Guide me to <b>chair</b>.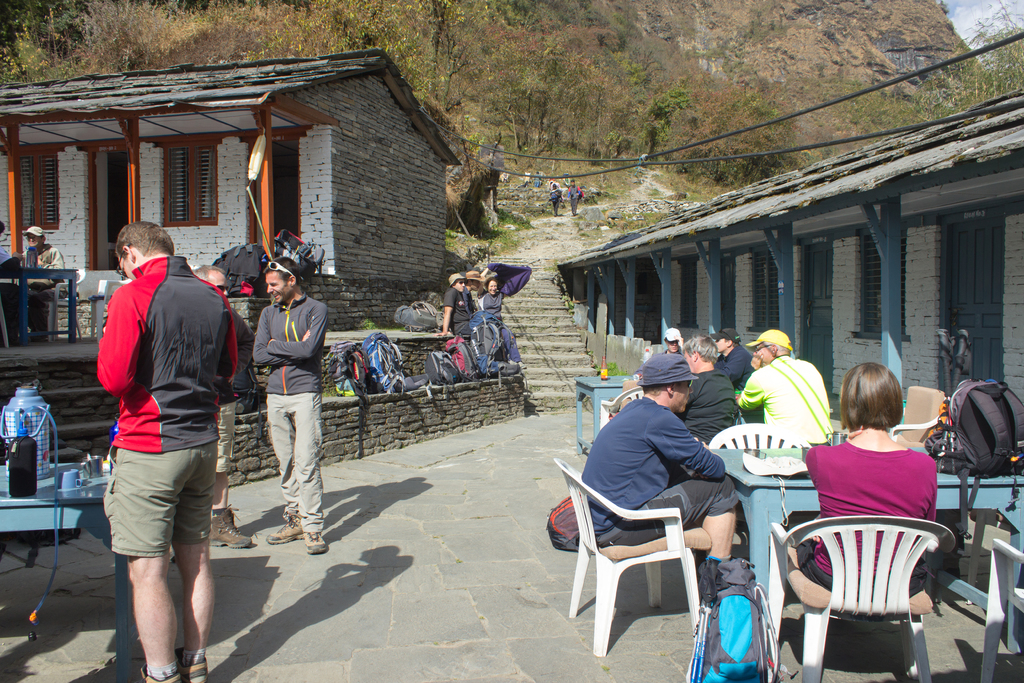
Guidance: [x1=573, y1=424, x2=726, y2=674].
